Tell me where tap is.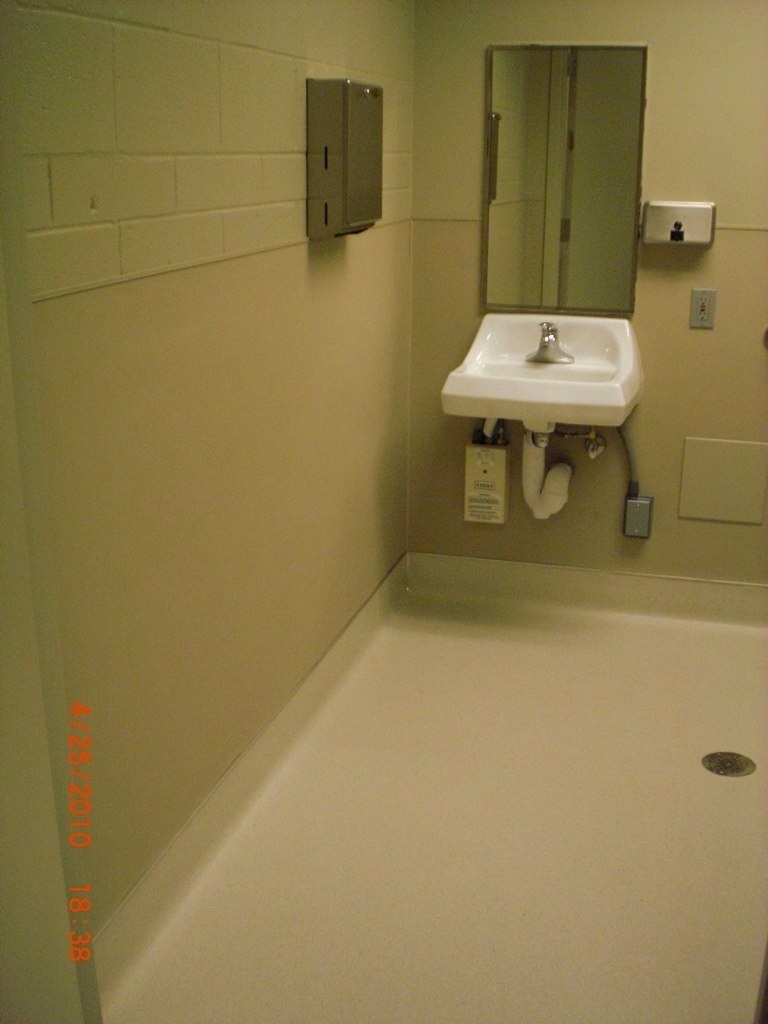
tap is at <box>525,323,574,362</box>.
